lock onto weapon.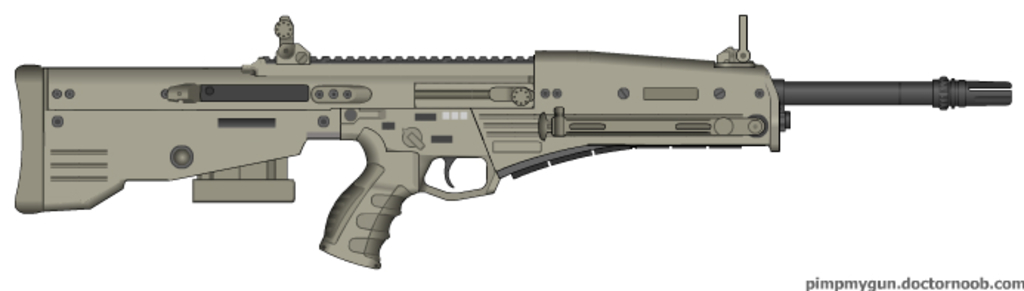
Locked: l=15, t=25, r=1005, b=267.
